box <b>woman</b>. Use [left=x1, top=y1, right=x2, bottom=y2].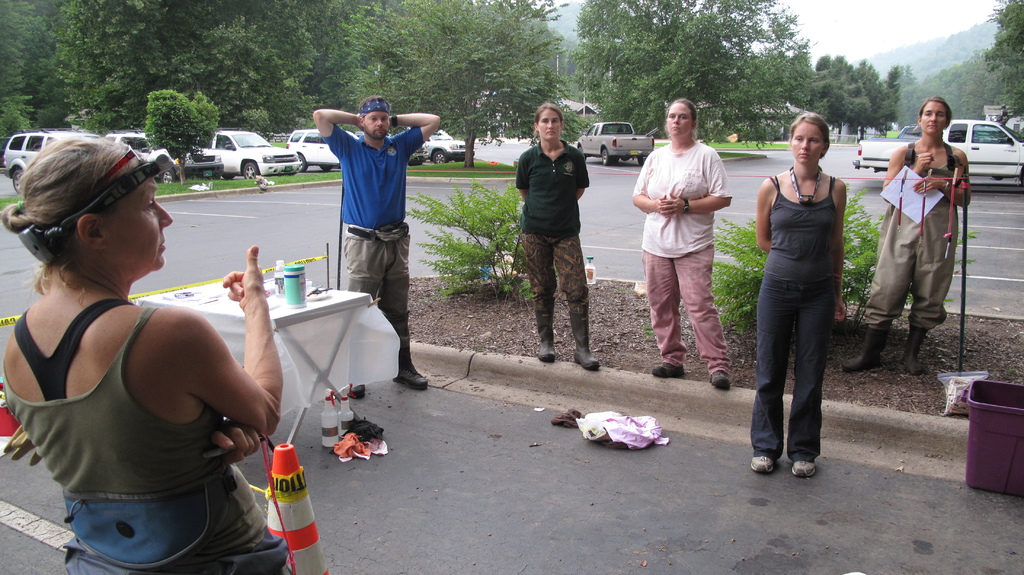
[left=0, top=140, right=285, bottom=574].
